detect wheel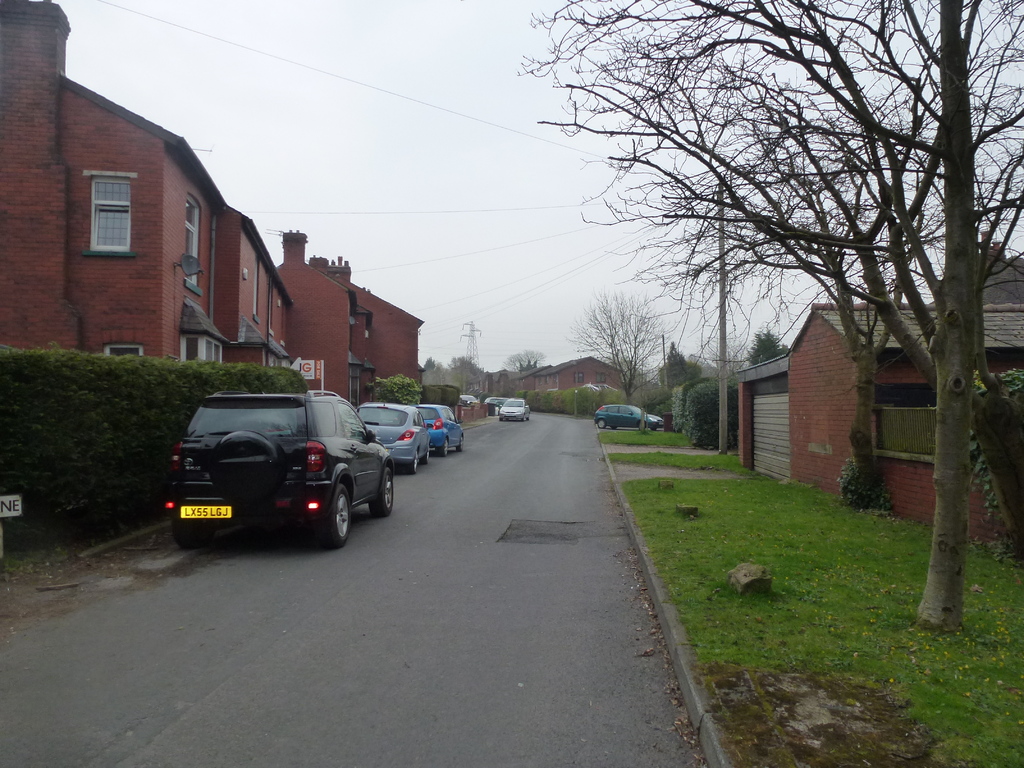
pyautogui.locateOnScreen(440, 439, 449, 459)
